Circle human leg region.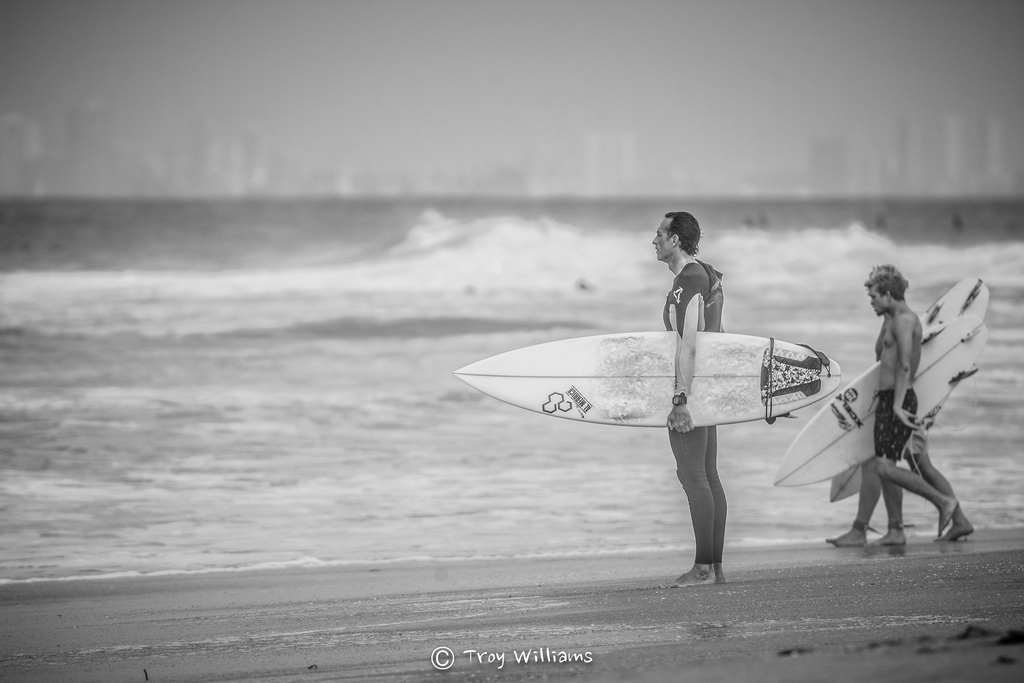
Region: region(665, 429, 716, 585).
